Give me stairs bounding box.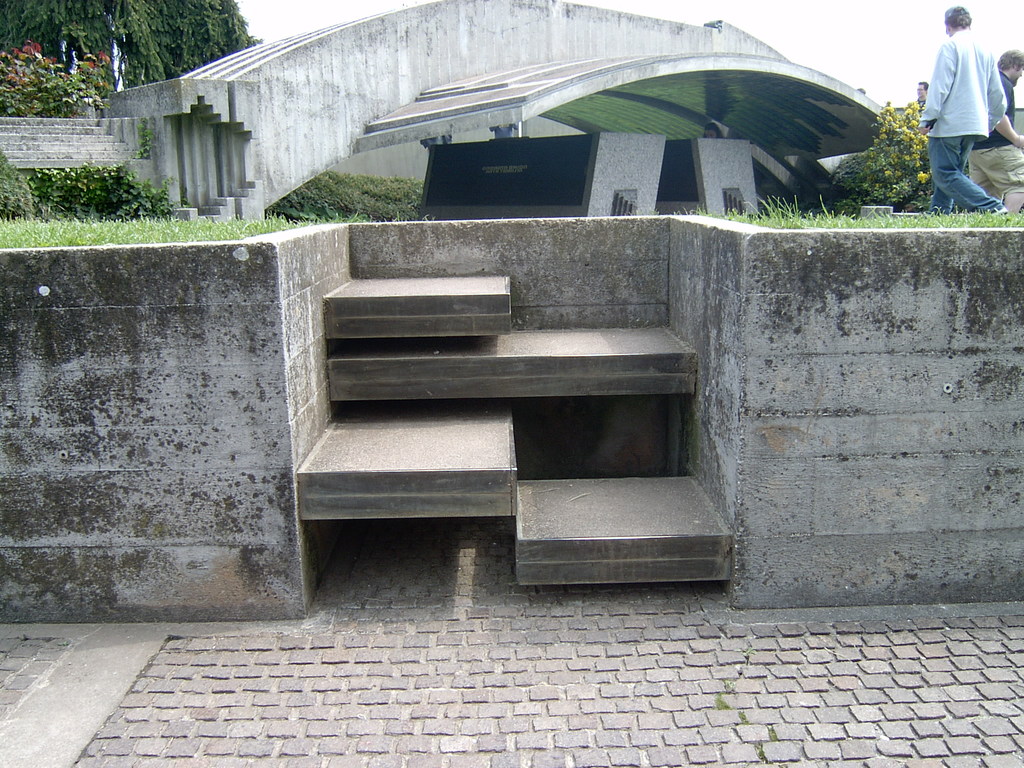
x1=0 y1=110 x2=158 y2=191.
